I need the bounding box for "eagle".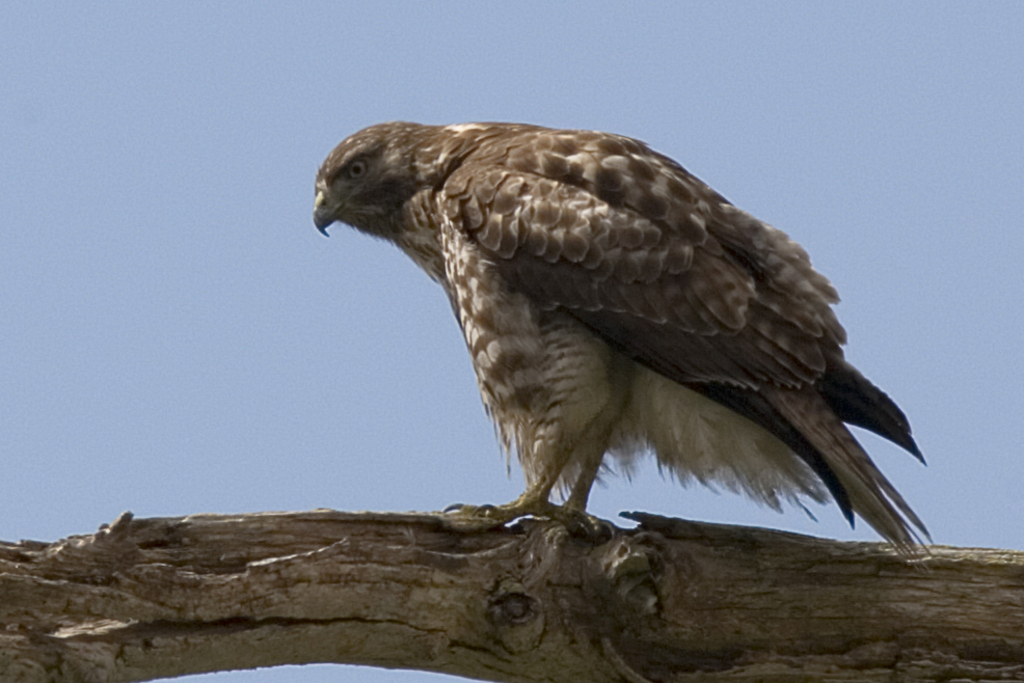
Here it is: 316, 121, 940, 542.
